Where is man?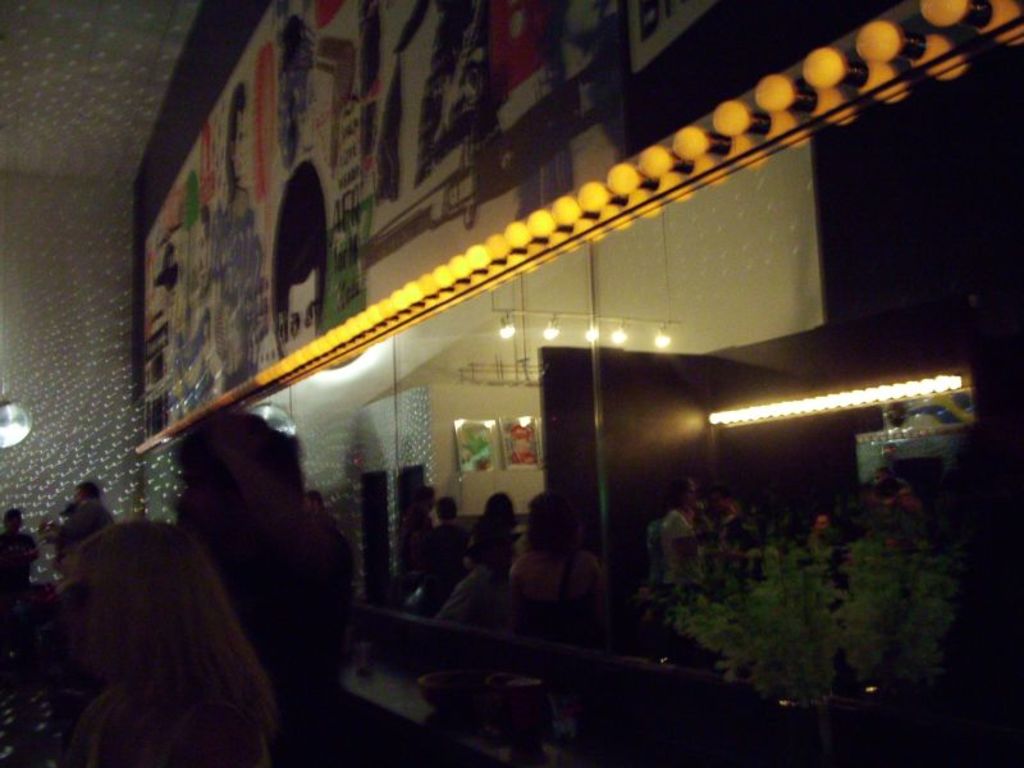
[x1=431, y1=516, x2=526, y2=686].
